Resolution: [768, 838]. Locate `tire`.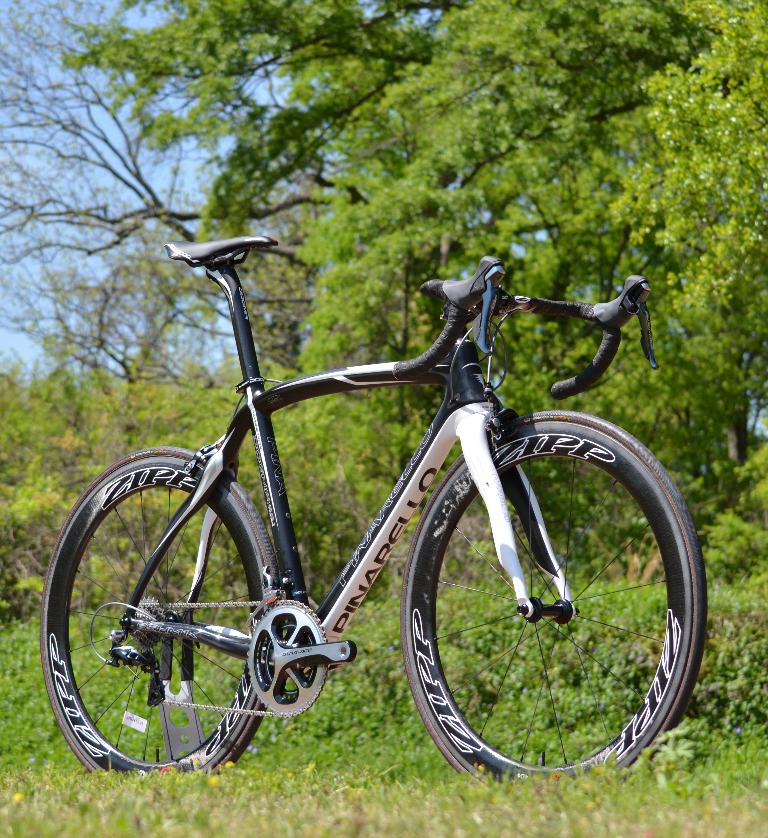
select_region(40, 450, 285, 781).
